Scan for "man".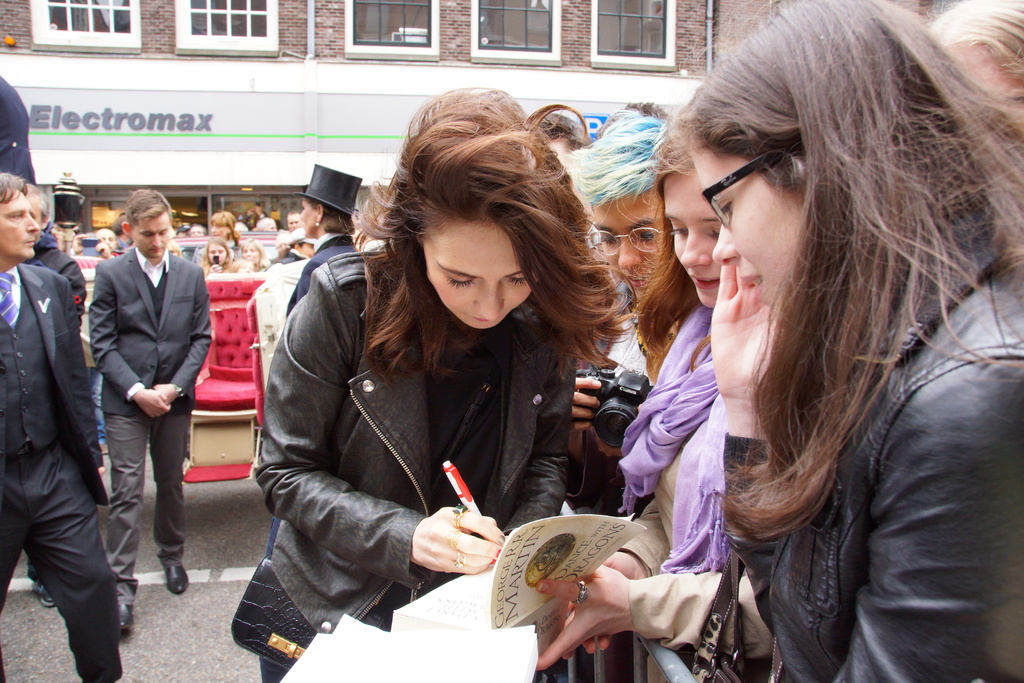
Scan result: locate(69, 193, 206, 613).
